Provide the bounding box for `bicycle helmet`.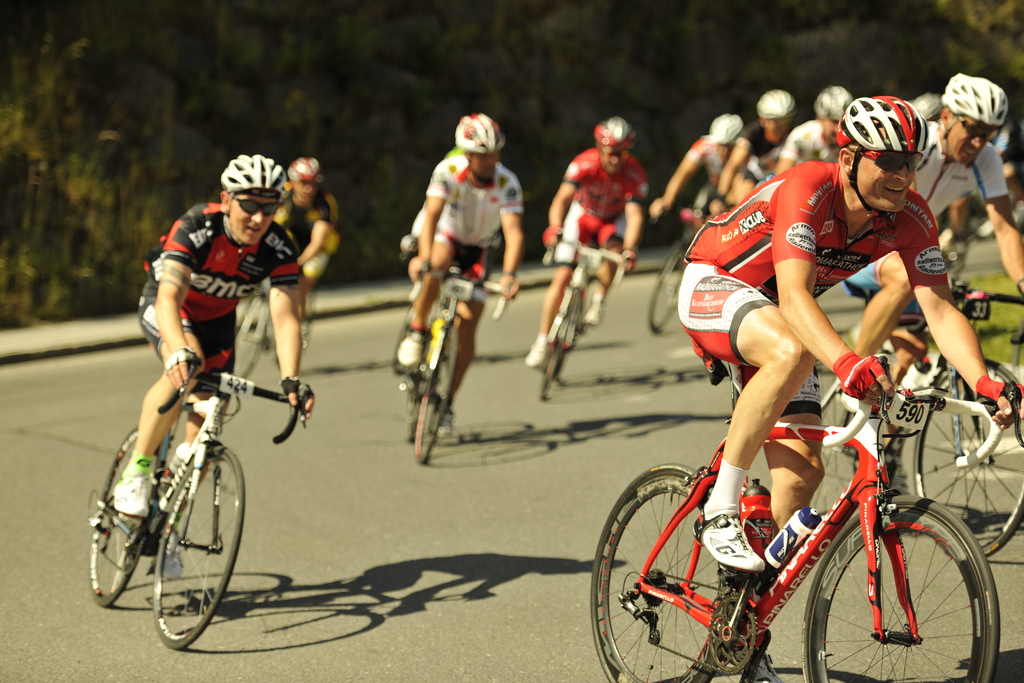
(760,88,794,129).
